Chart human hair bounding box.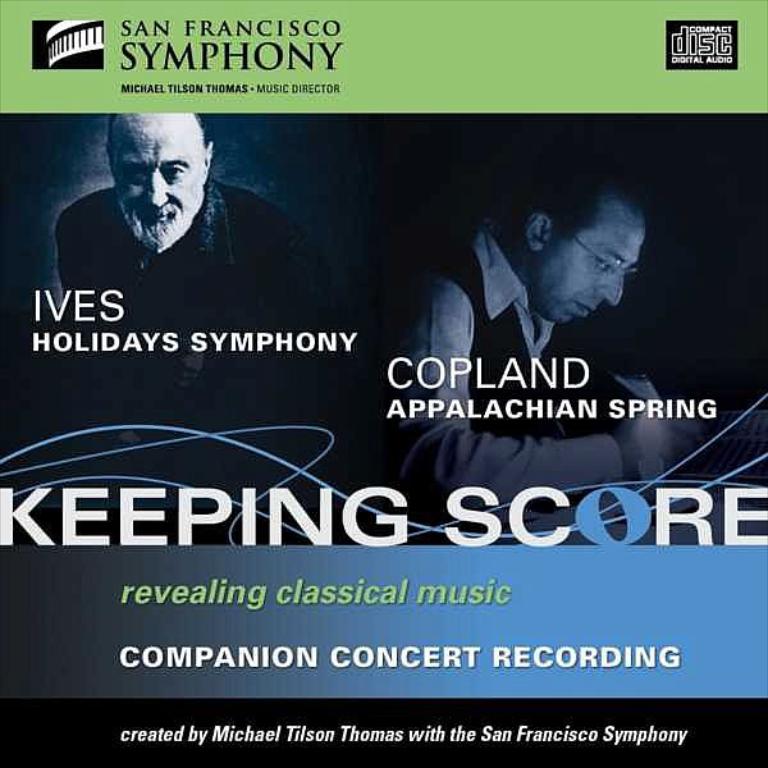
Charted: locate(512, 173, 645, 239).
